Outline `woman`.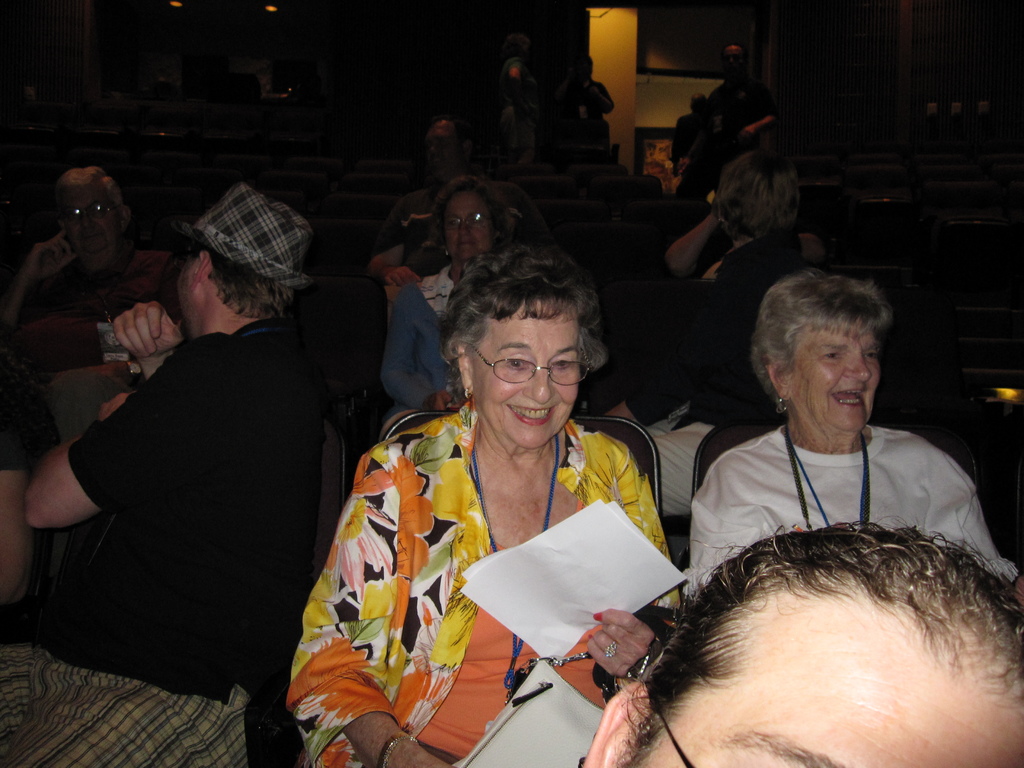
Outline: bbox(284, 242, 673, 767).
